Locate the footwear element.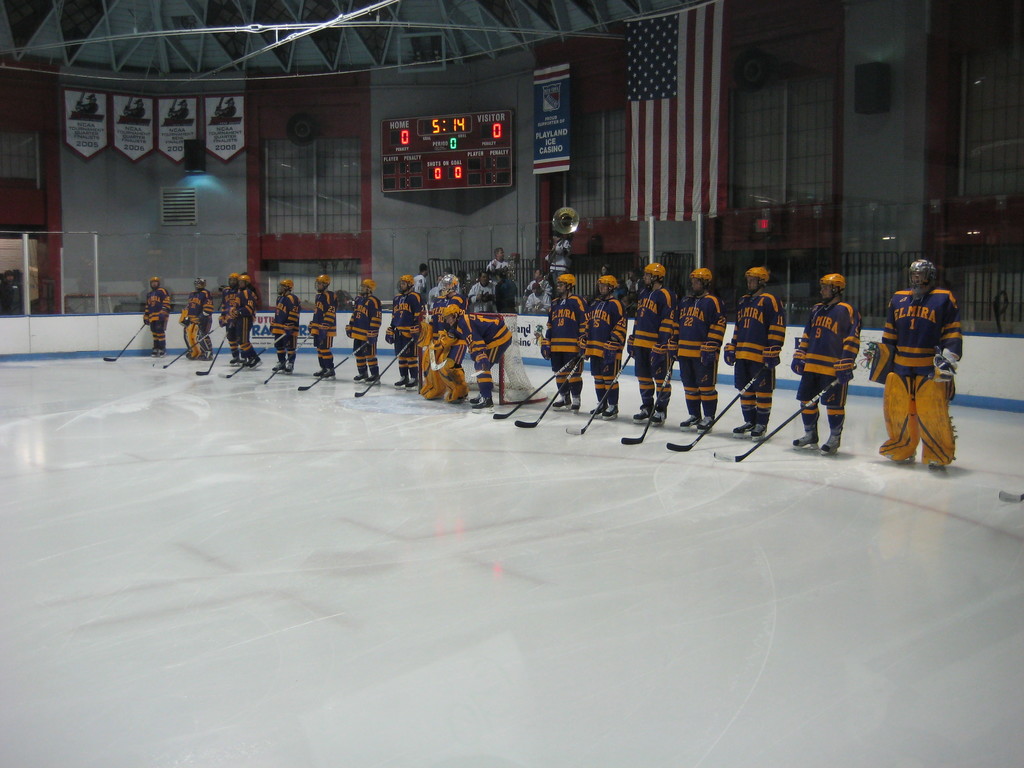
Element bbox: [314,368,321,374].
